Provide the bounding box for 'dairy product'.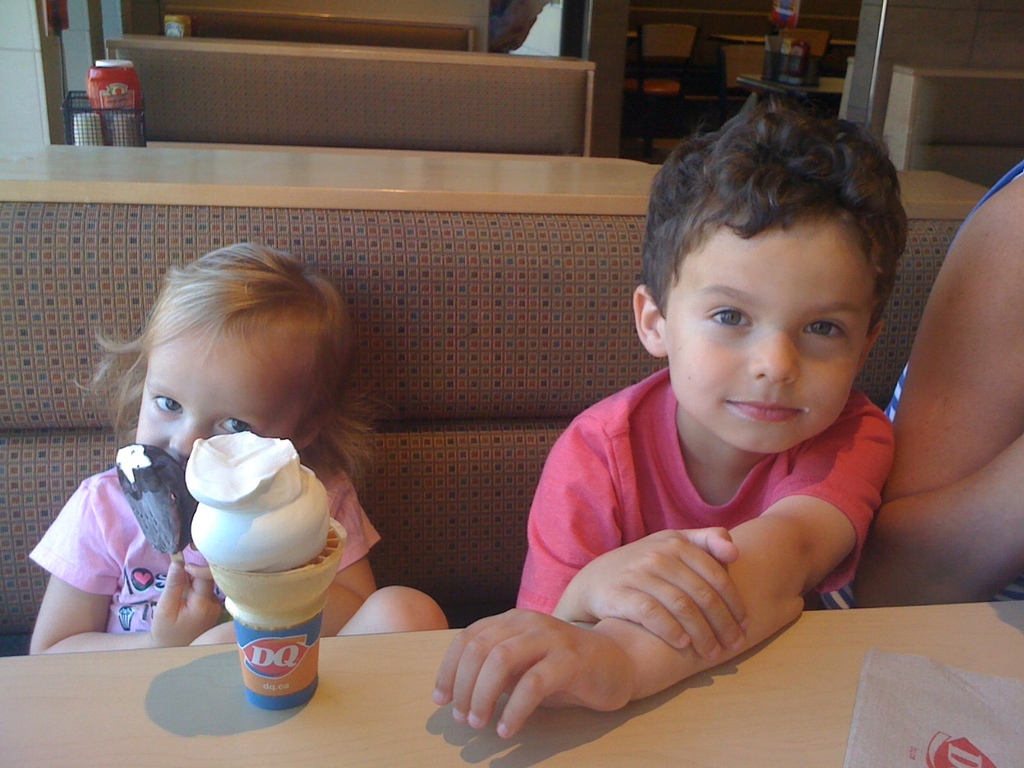
{"x1": 163, "y1": 438, "x2": 294, "y2": 515}.
